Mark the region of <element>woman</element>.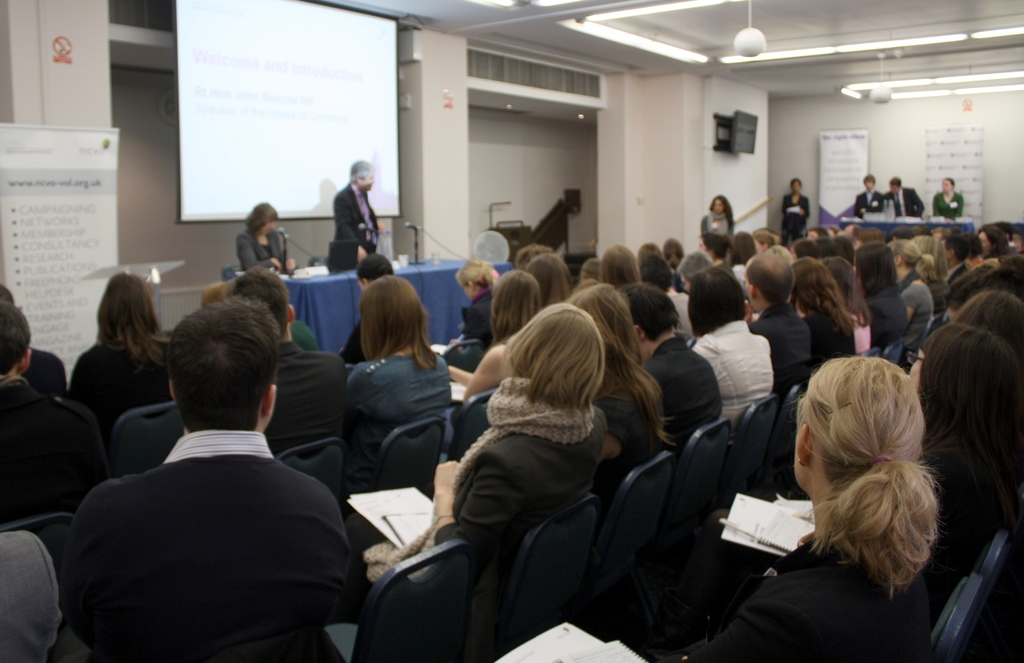
Region: [854, 240, 906, 350].
